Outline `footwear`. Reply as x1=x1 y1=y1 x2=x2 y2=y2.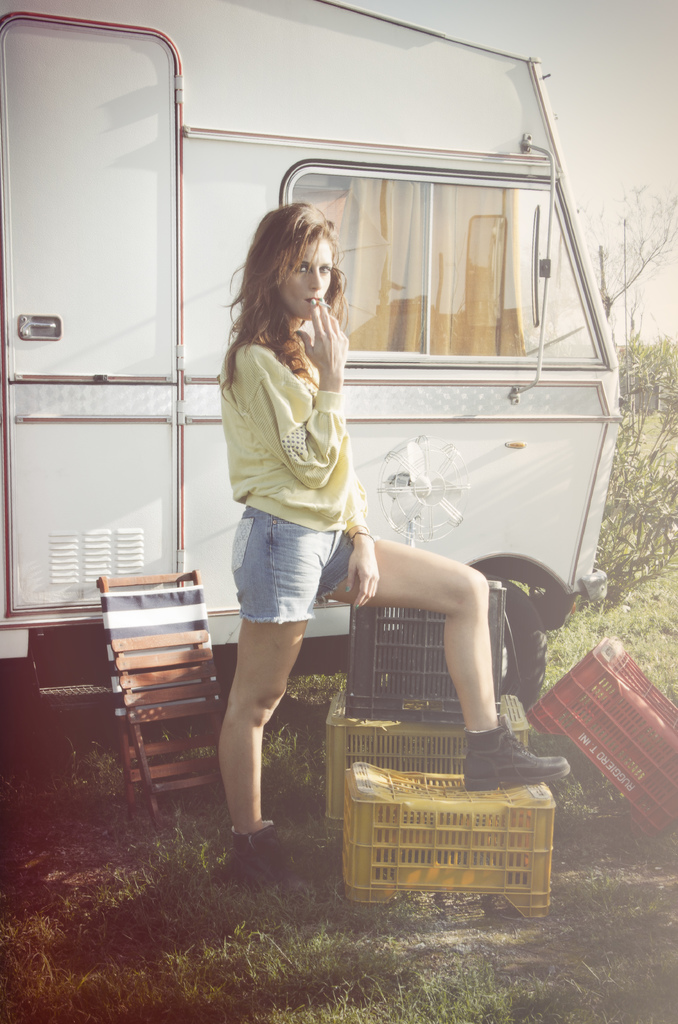
x1=225 y1=815 x2=321 y2=883.
